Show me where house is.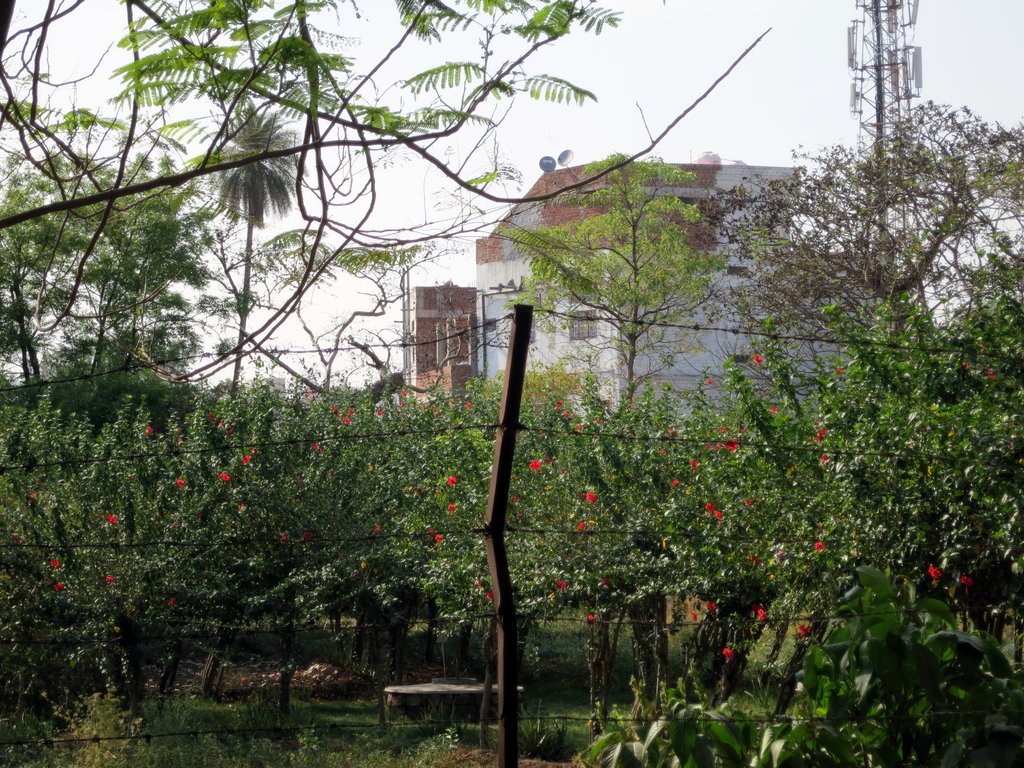
house is at {"left": 394, "top": 278, "right": 483, "bottom": 378}.
